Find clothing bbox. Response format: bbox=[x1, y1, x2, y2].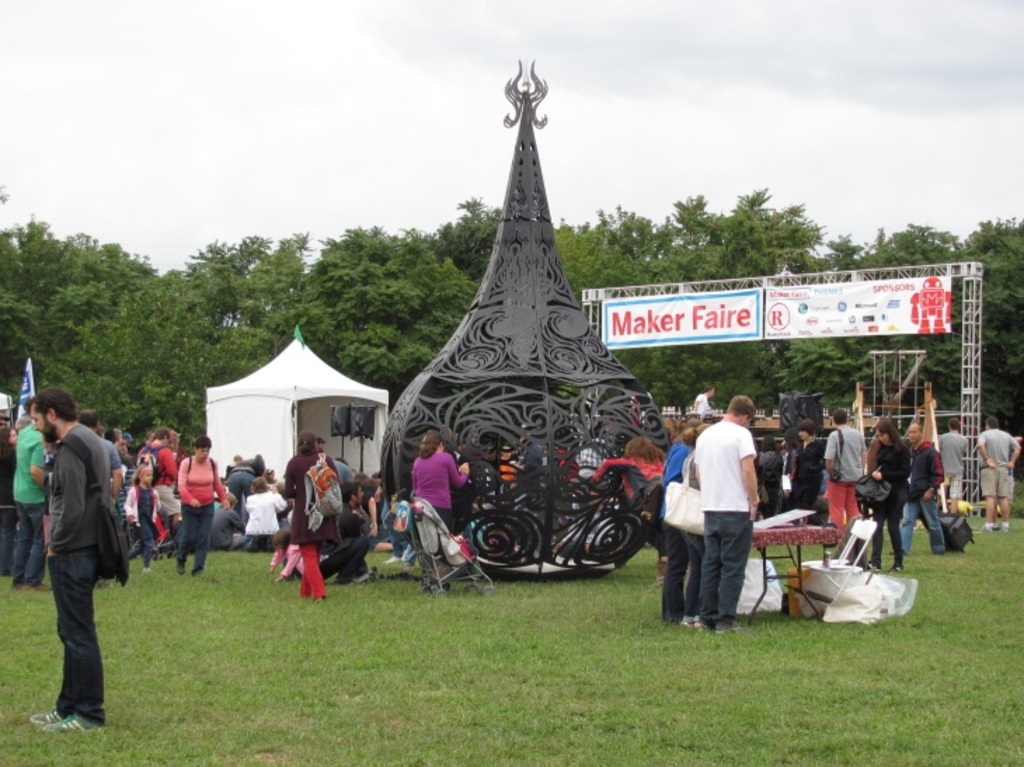
bbox=[974, 430, 1014, 503].
